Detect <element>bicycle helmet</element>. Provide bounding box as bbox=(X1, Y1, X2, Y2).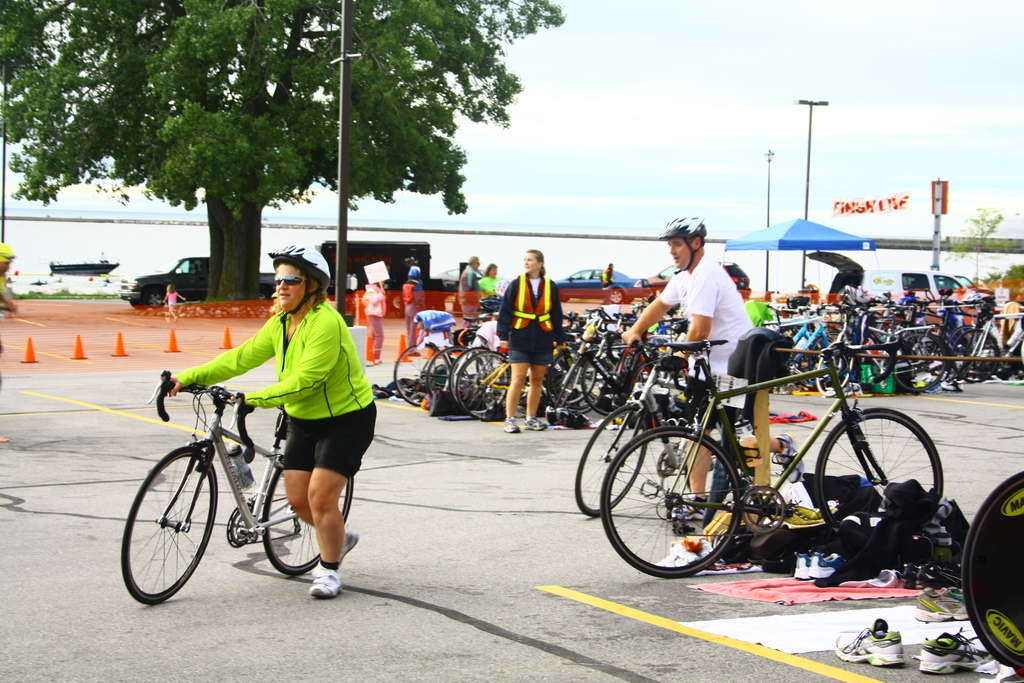
bbox=(261, 242, 339, 317).
